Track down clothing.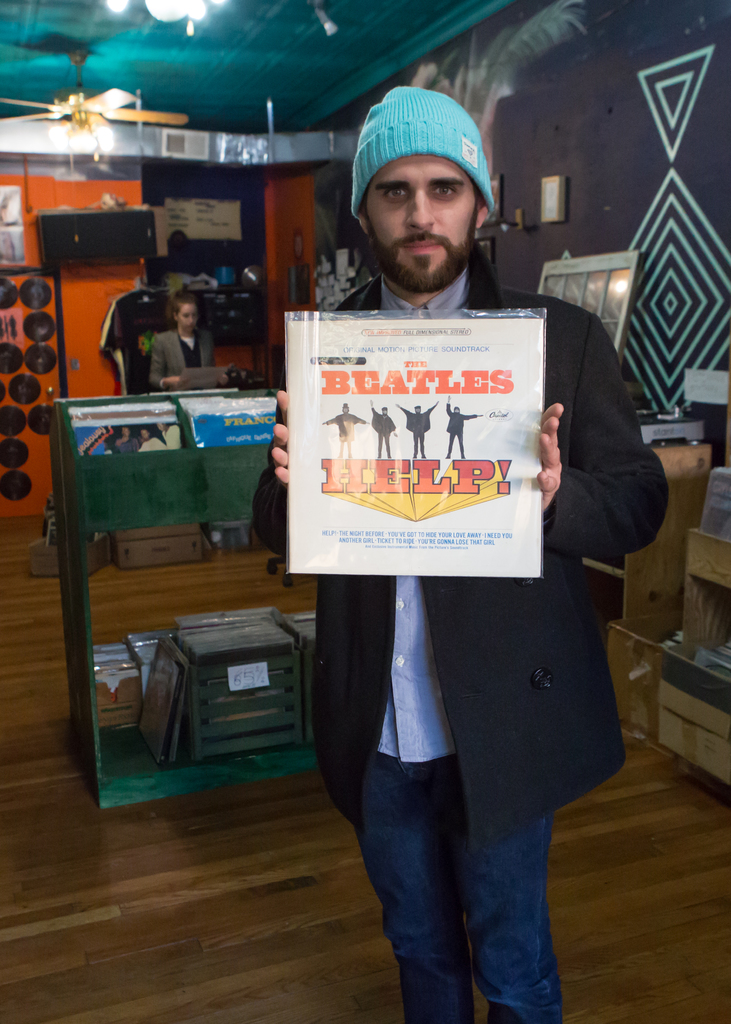
Tracked to [245, 259, 668, 1023].
